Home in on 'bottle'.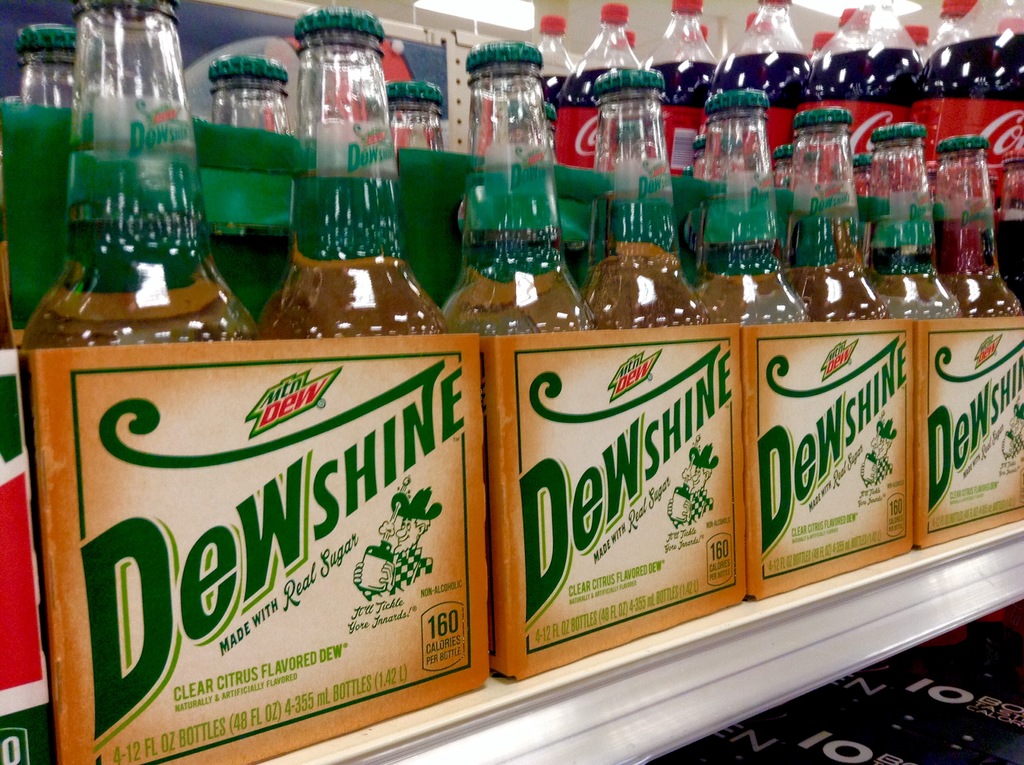
Homed in at BBox(802, 0, 941, 272).
